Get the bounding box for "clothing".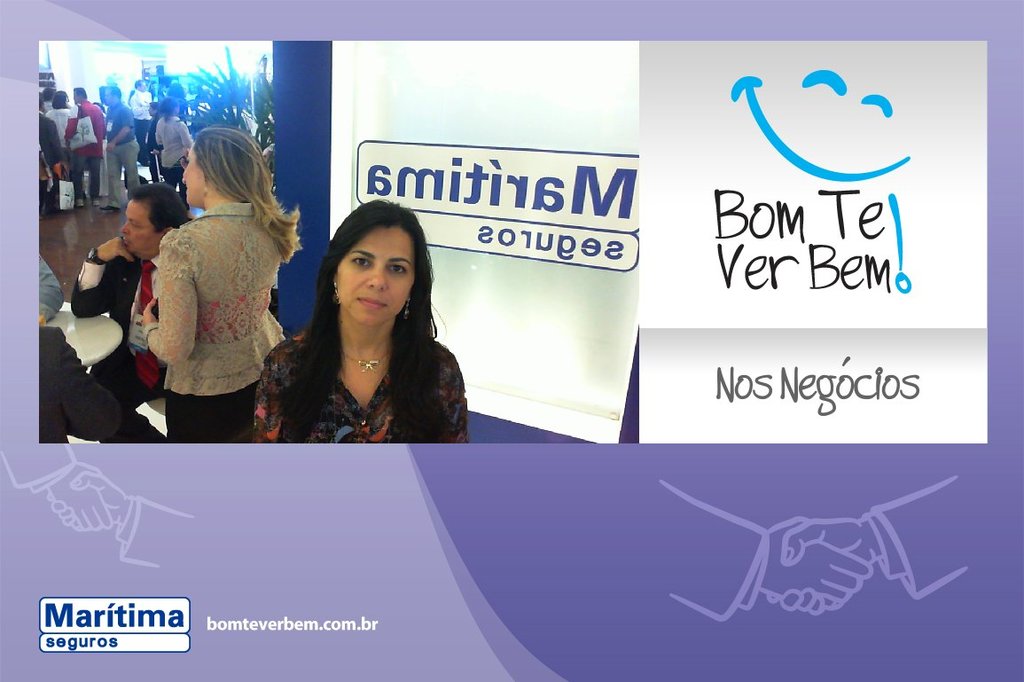
box=[151, 110, 191, 200].
